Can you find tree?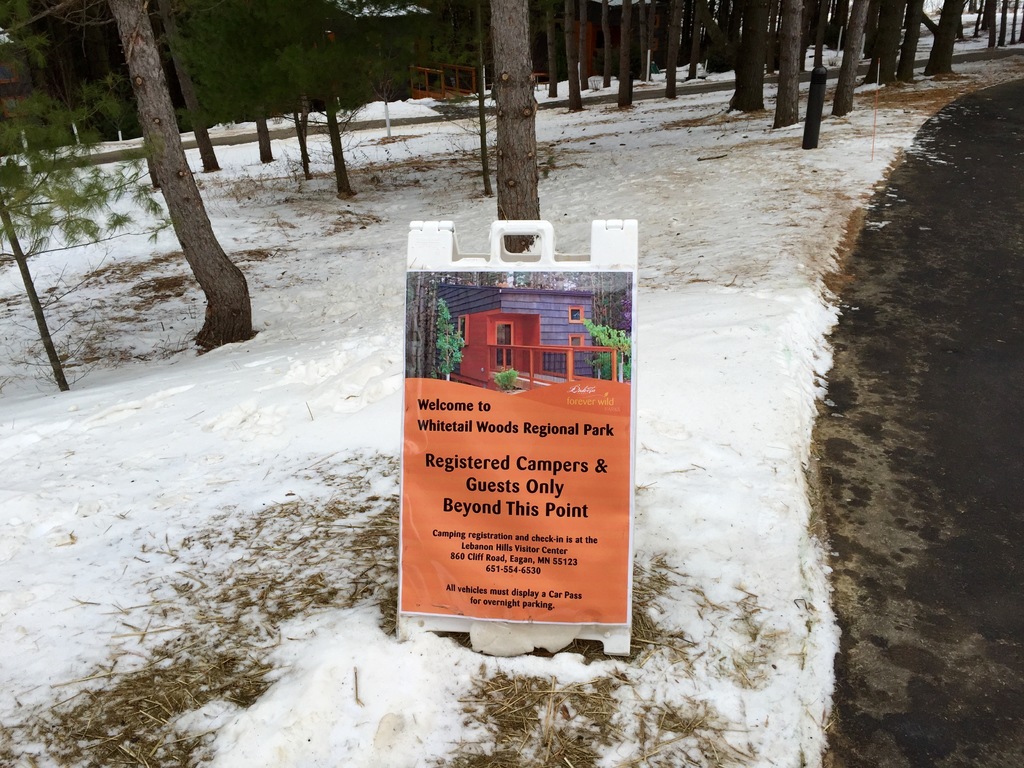
Yes, bounding box: Rect(698, 0, 733, 84).
